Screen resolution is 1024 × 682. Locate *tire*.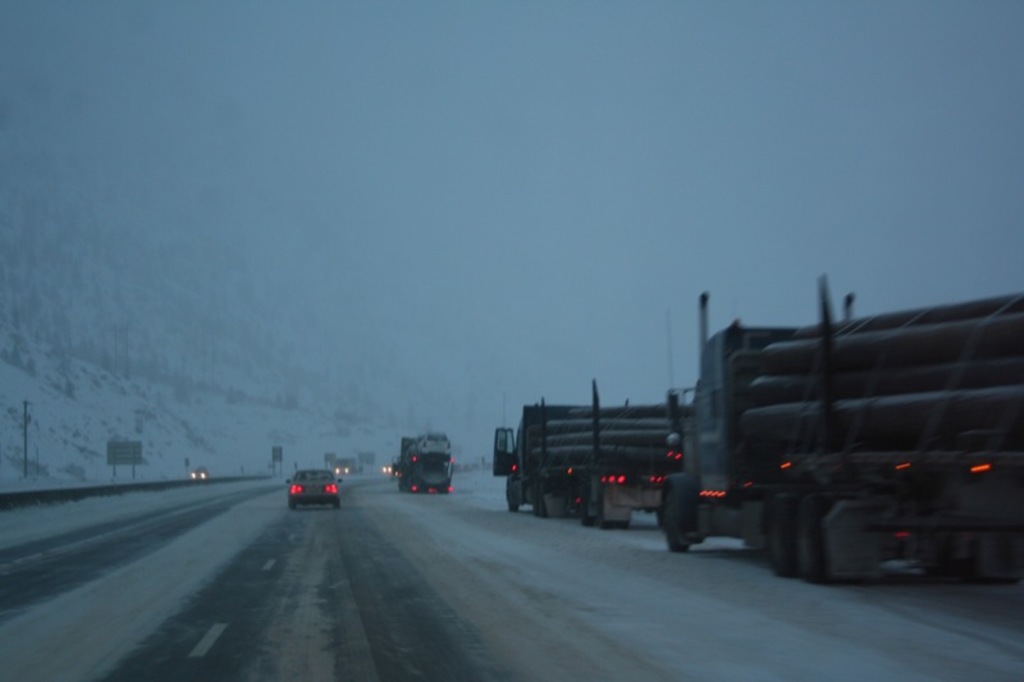
(666, 491, 695, 550).
